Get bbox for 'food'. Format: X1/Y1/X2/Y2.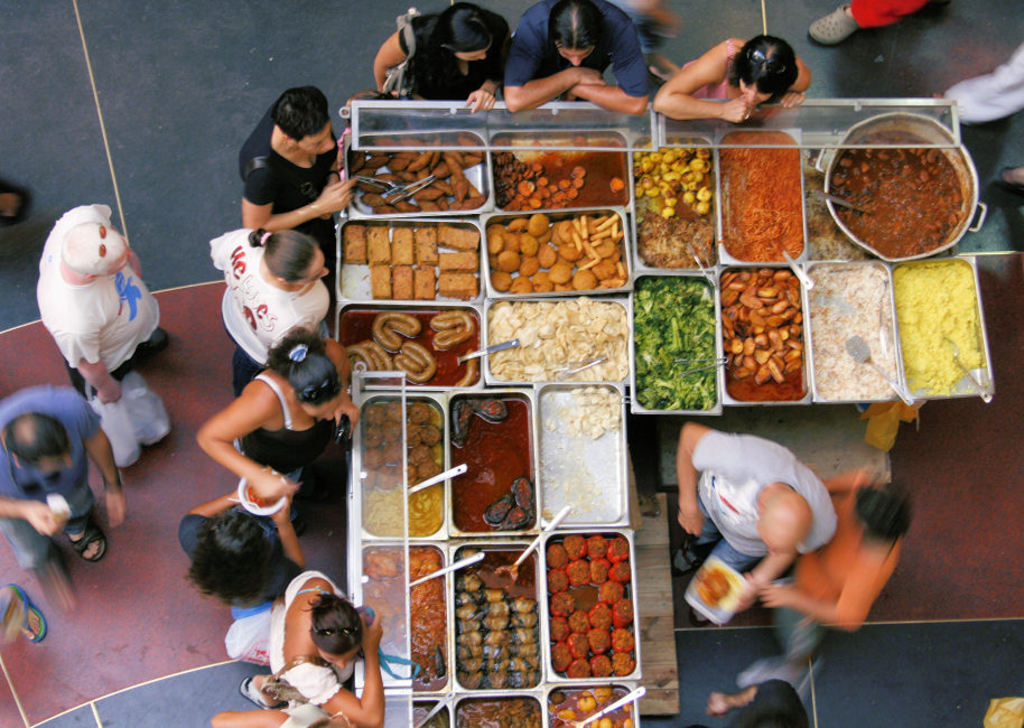
415/265/435/300.
